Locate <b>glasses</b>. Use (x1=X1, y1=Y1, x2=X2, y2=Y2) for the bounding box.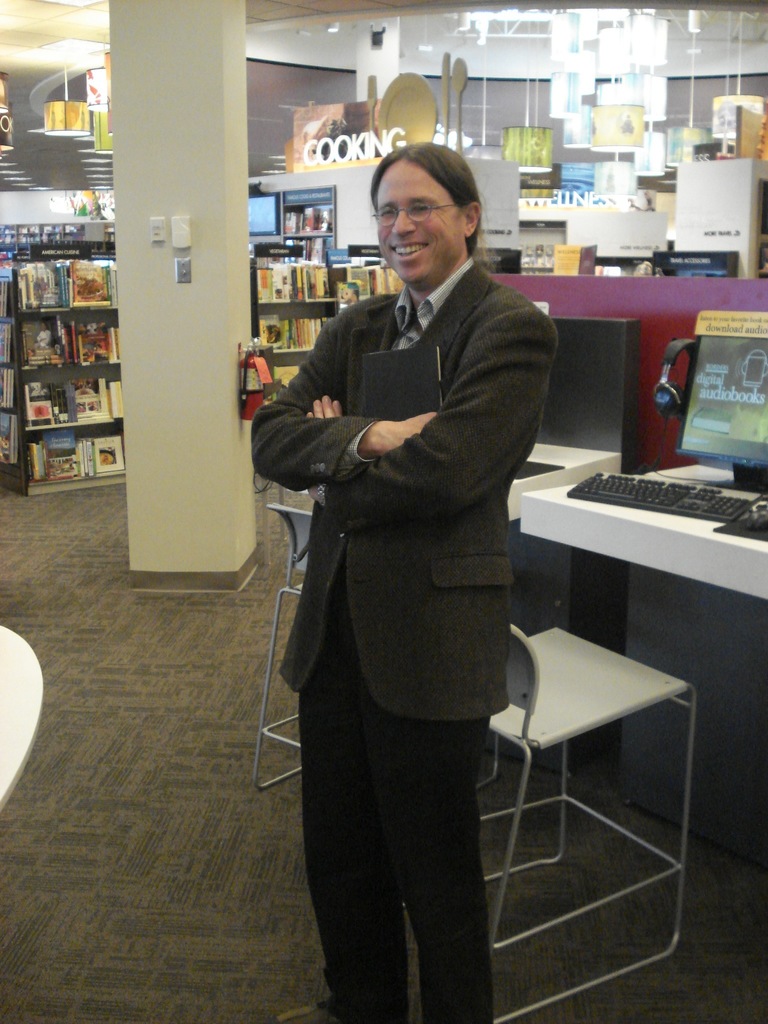
(x1=364, y1=204, x2=466, y2=228).
